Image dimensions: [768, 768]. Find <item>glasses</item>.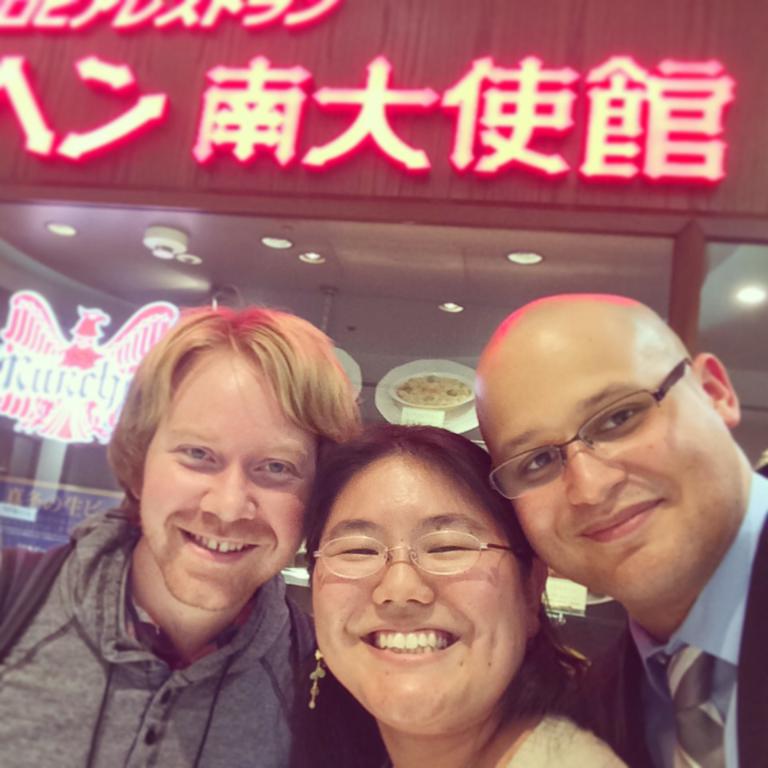
(left=310, top=534, right=524, bottom=578).
